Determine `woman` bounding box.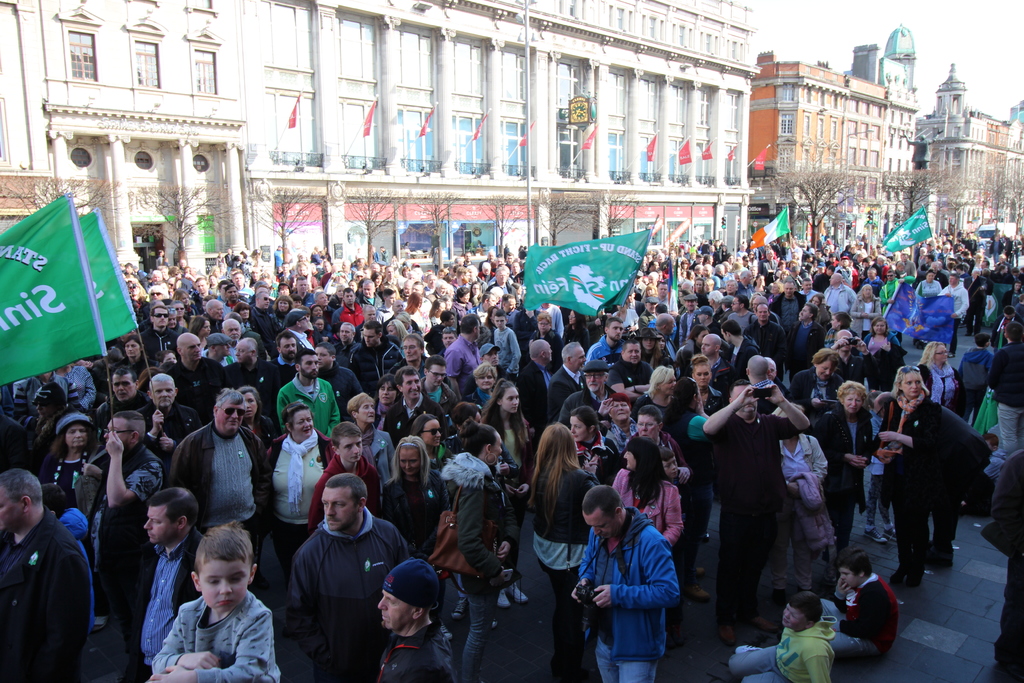
Determined: pyautogui.locateOnScreen(630, 367, 672, 422).
